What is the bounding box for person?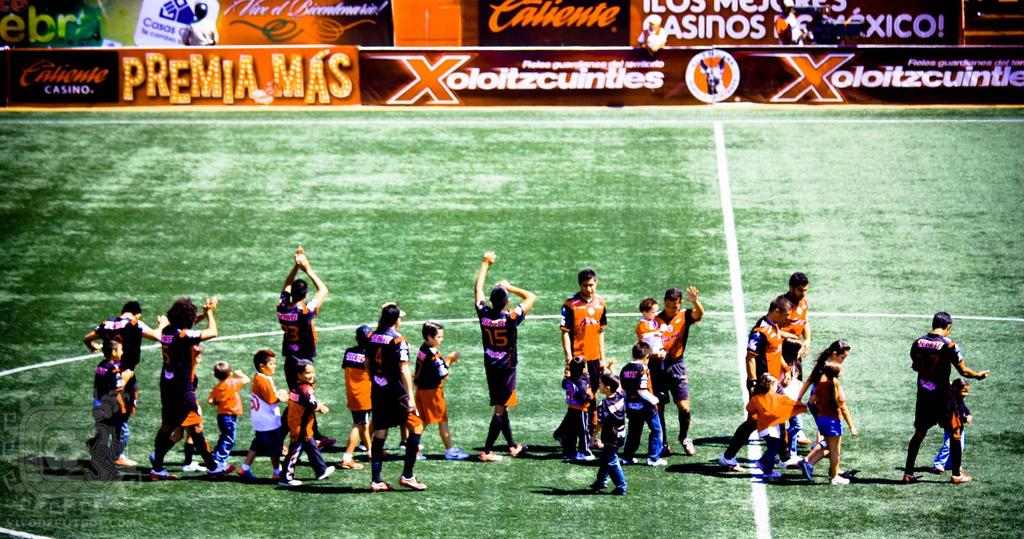
371, 305, 426, 494.
